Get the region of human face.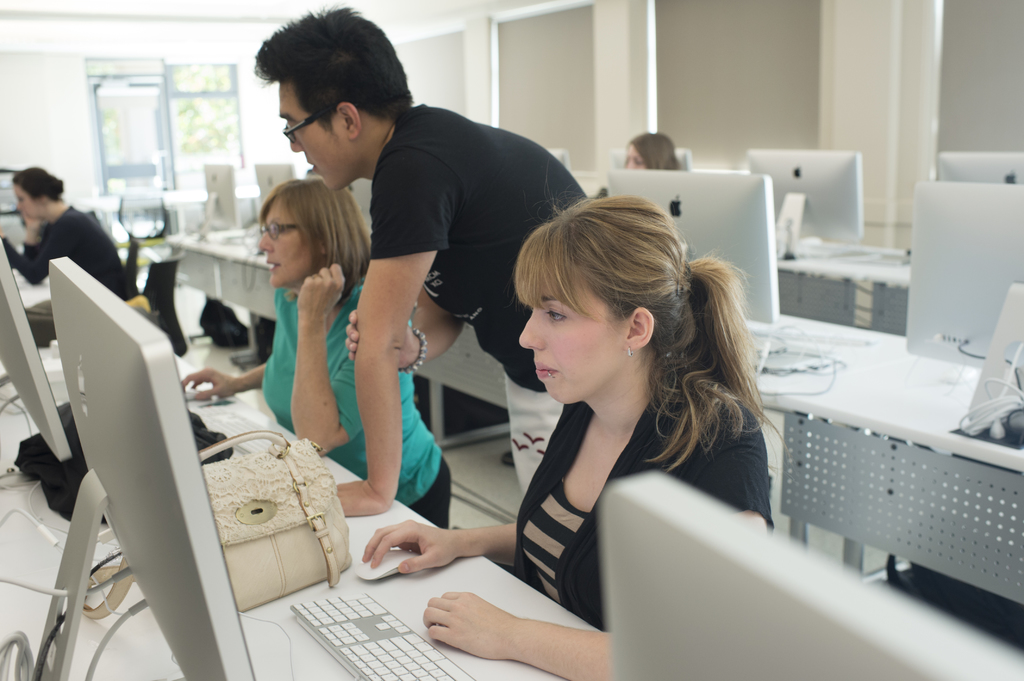
bbox(520, 272, 630, 410).
